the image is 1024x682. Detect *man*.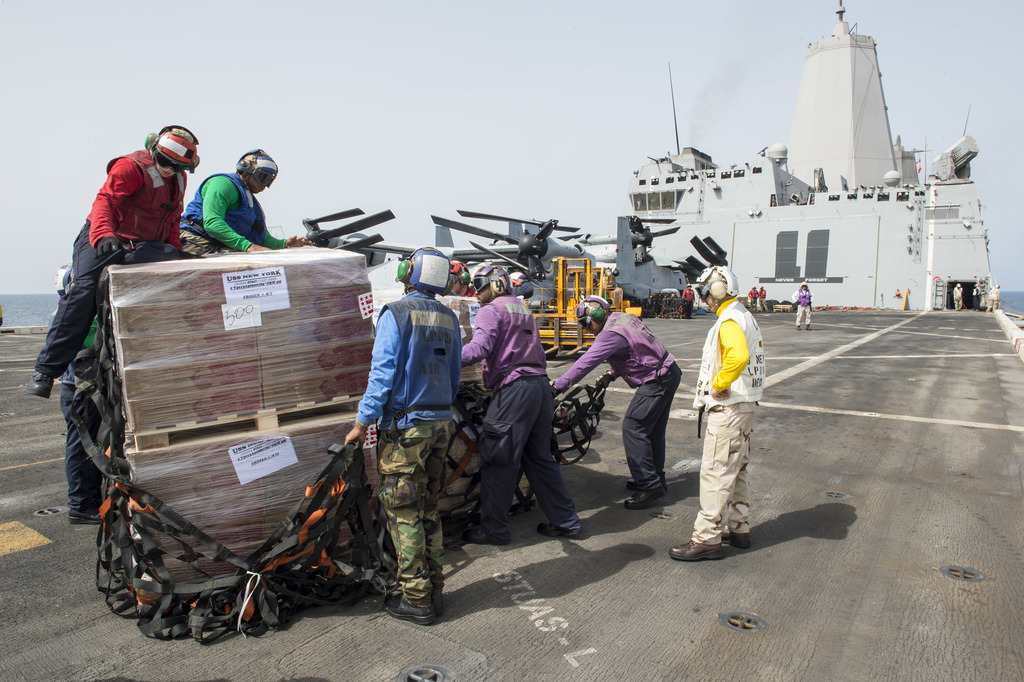
Detection: Rect(508, 272, 532, 299).
